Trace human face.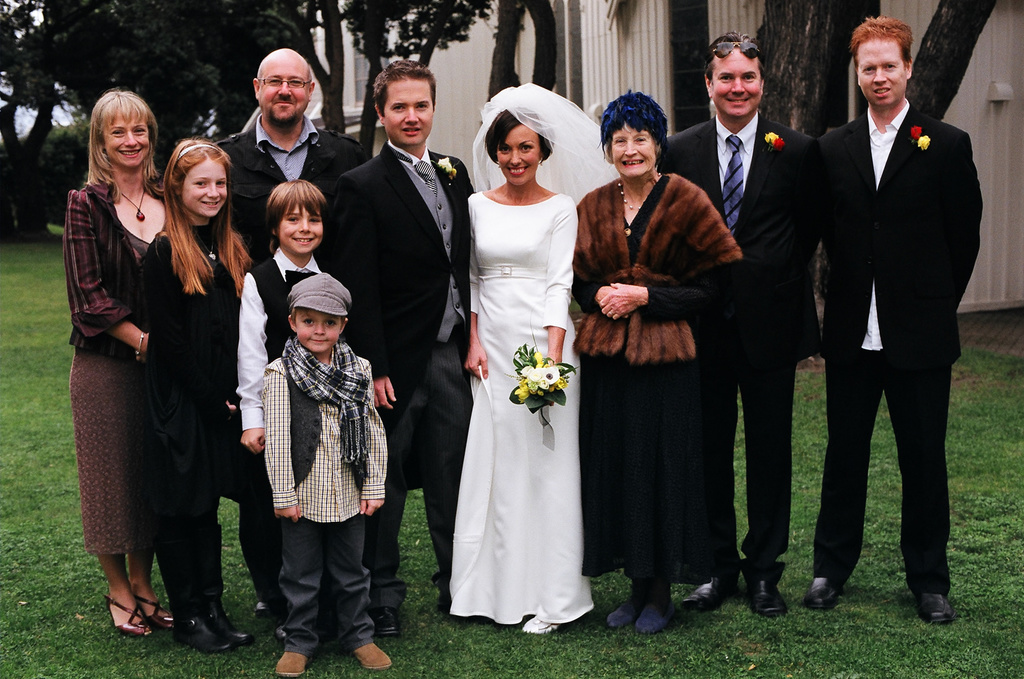
Traced to 184 156 227 216.
